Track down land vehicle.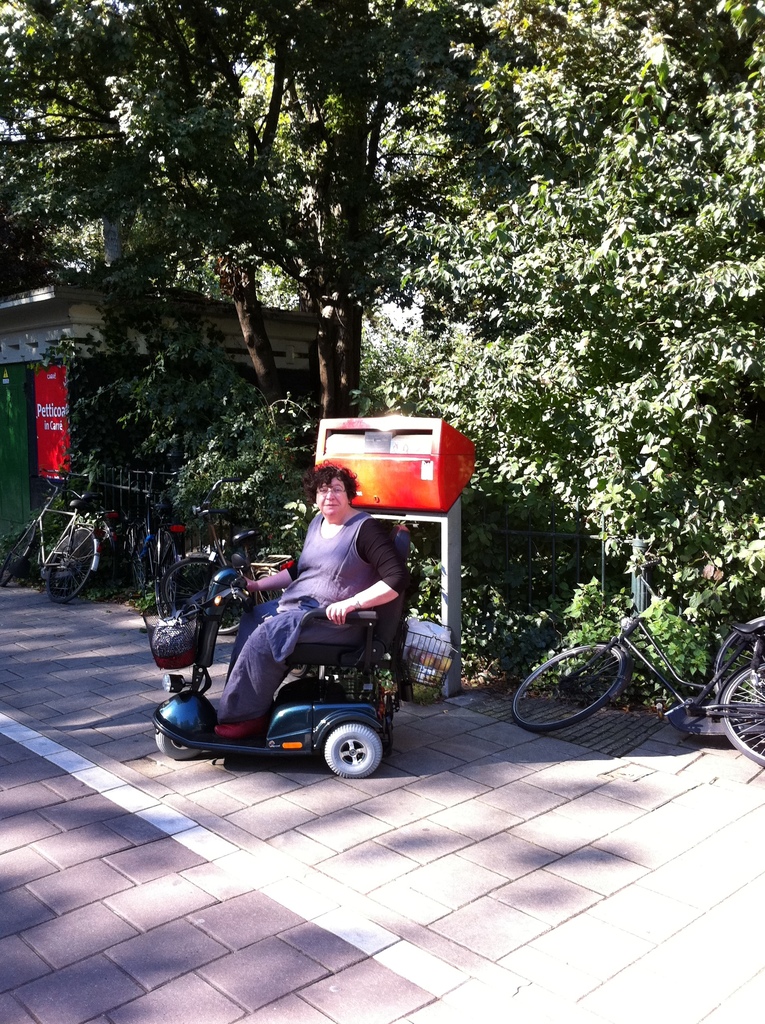
Tracked to (114, 463, 179, 620).
